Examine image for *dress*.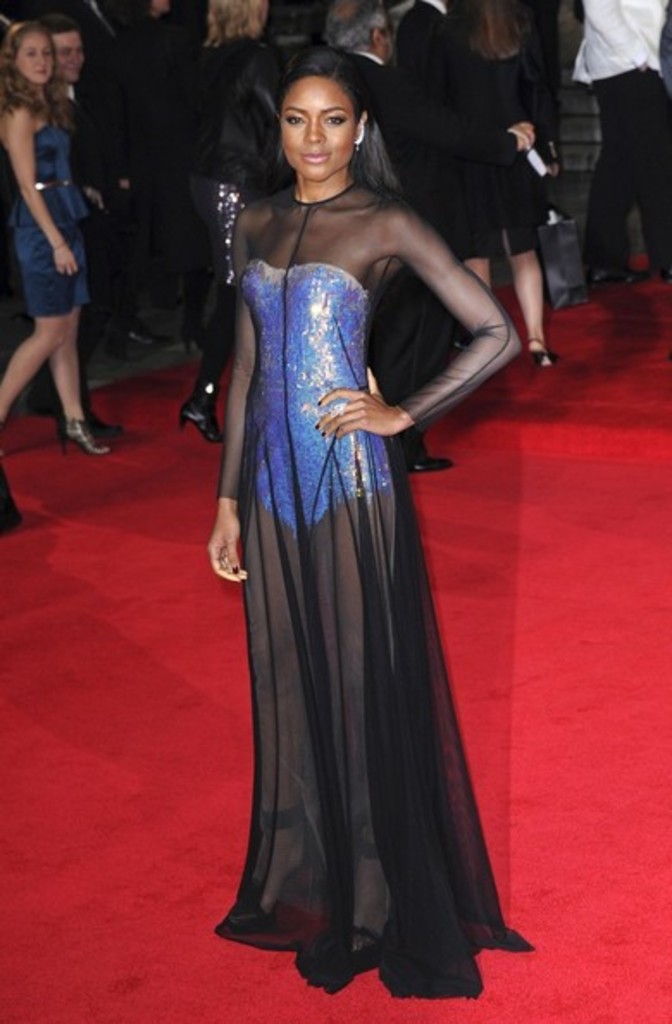
Examination result: <region>212, 183, 538, 1003</region>.
